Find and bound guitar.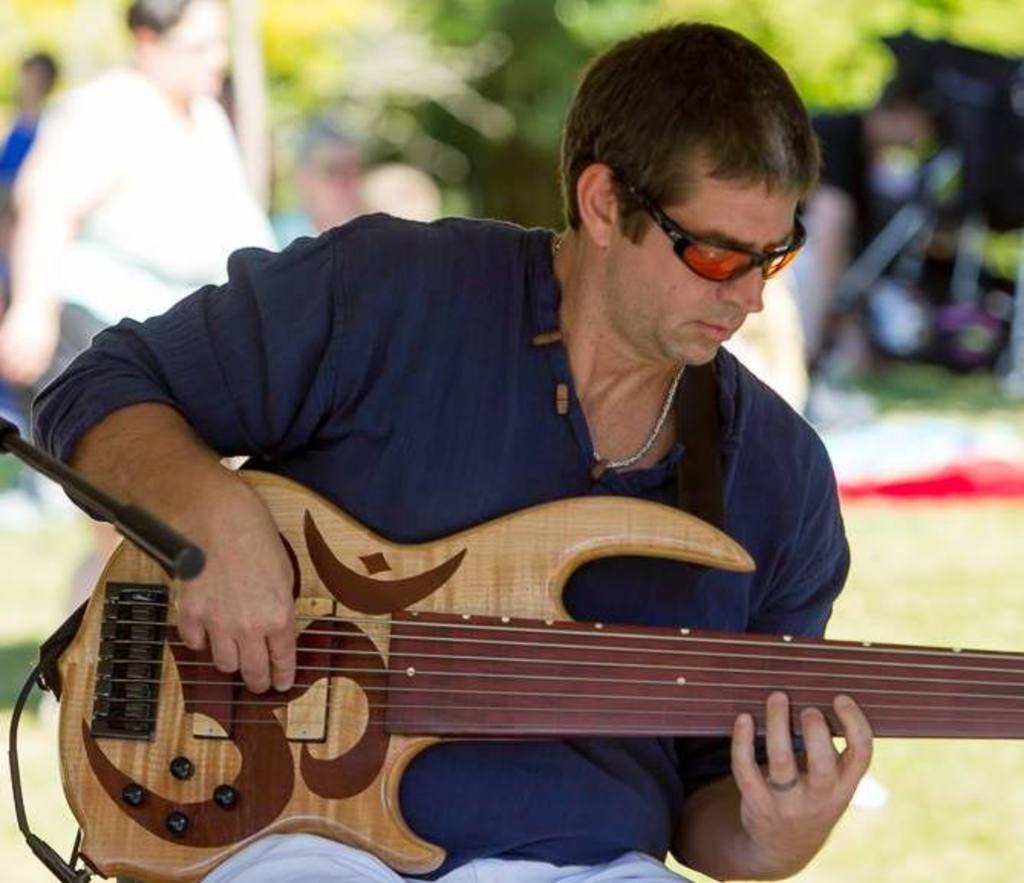
Bound: 0/487/1023/882.
